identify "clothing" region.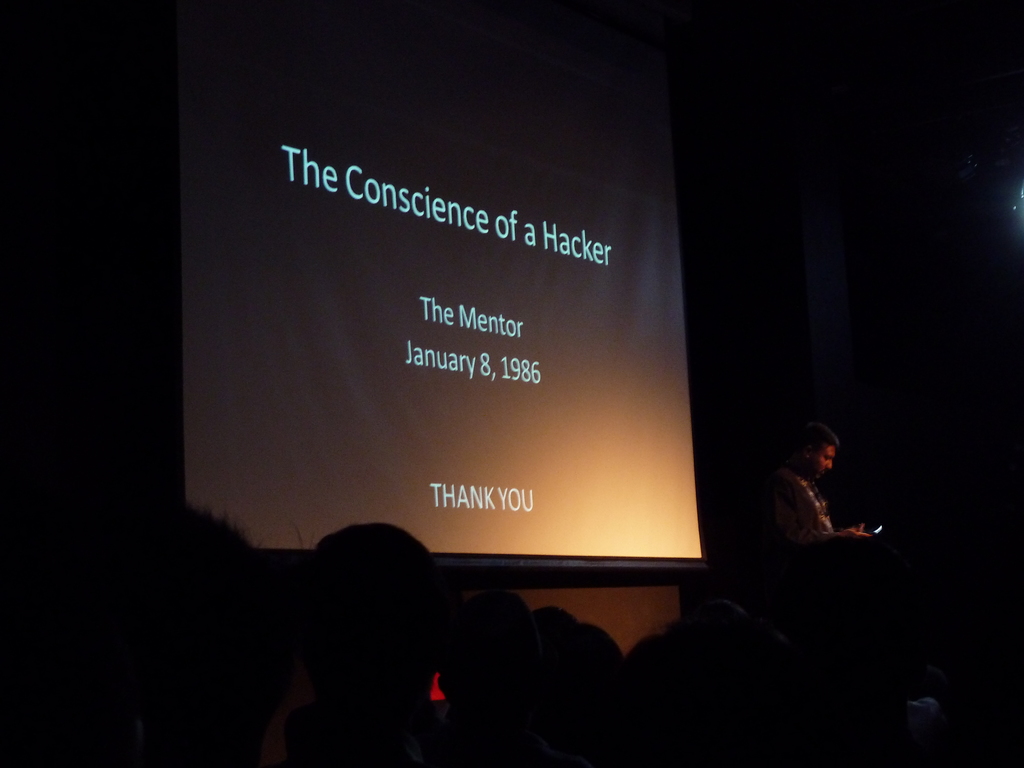
Region: BBox(764, 461, 872, 564).
